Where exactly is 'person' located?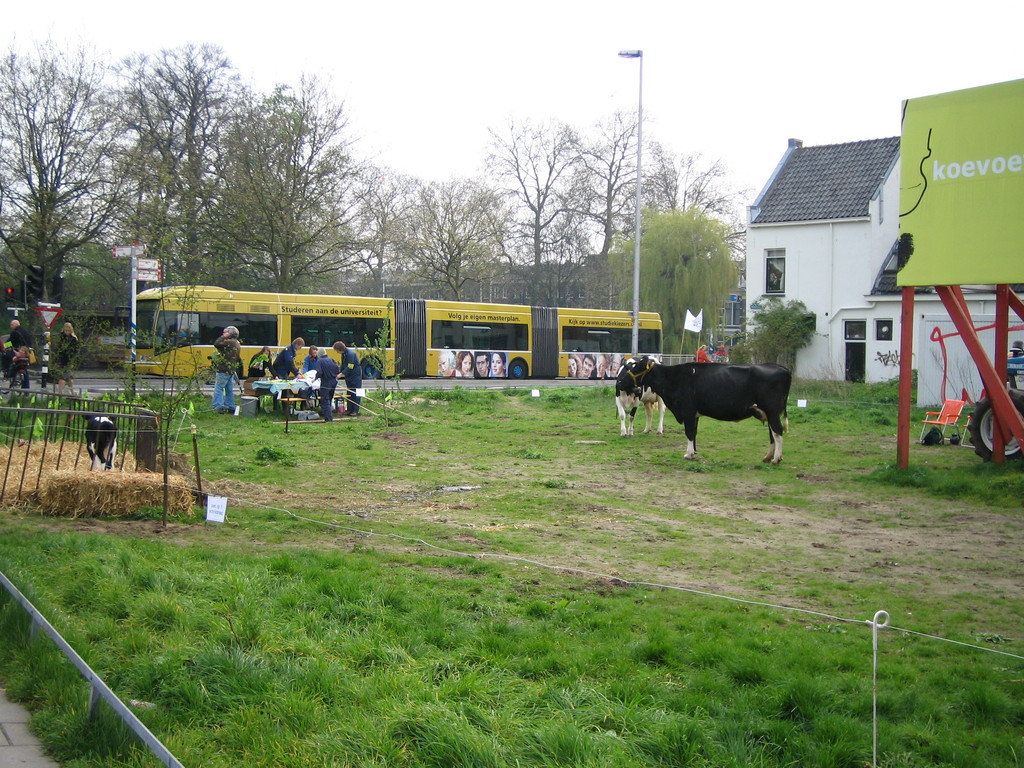
Its bounding box is {"x1": 266, "y1": 332, "x2": 303, "y2": 383}.
